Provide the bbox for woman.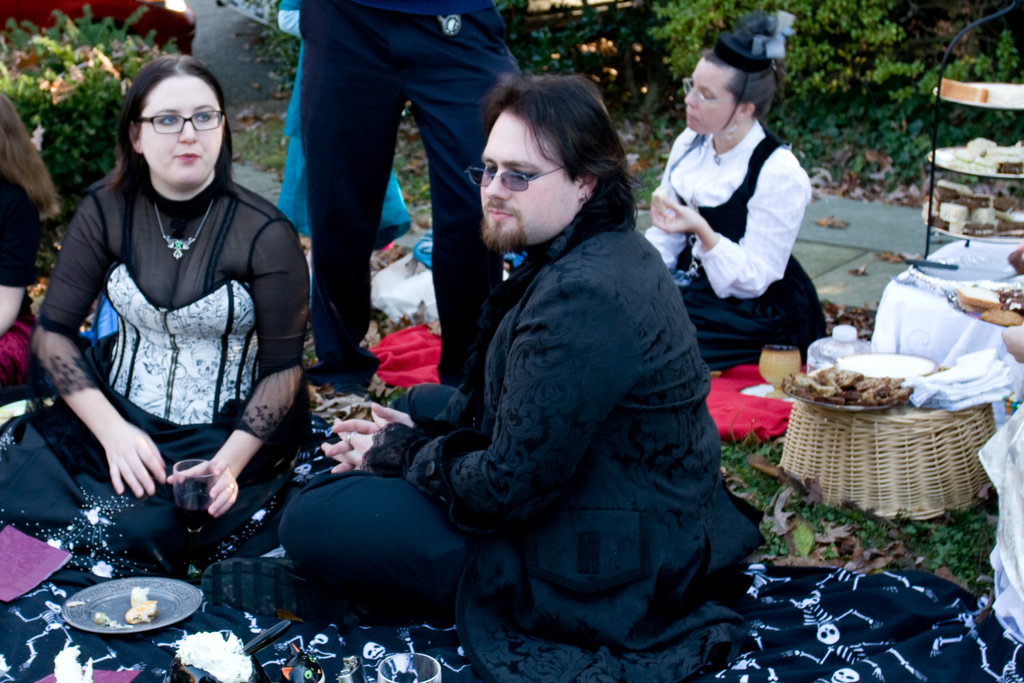
box=[34, 42, 304, 599].
